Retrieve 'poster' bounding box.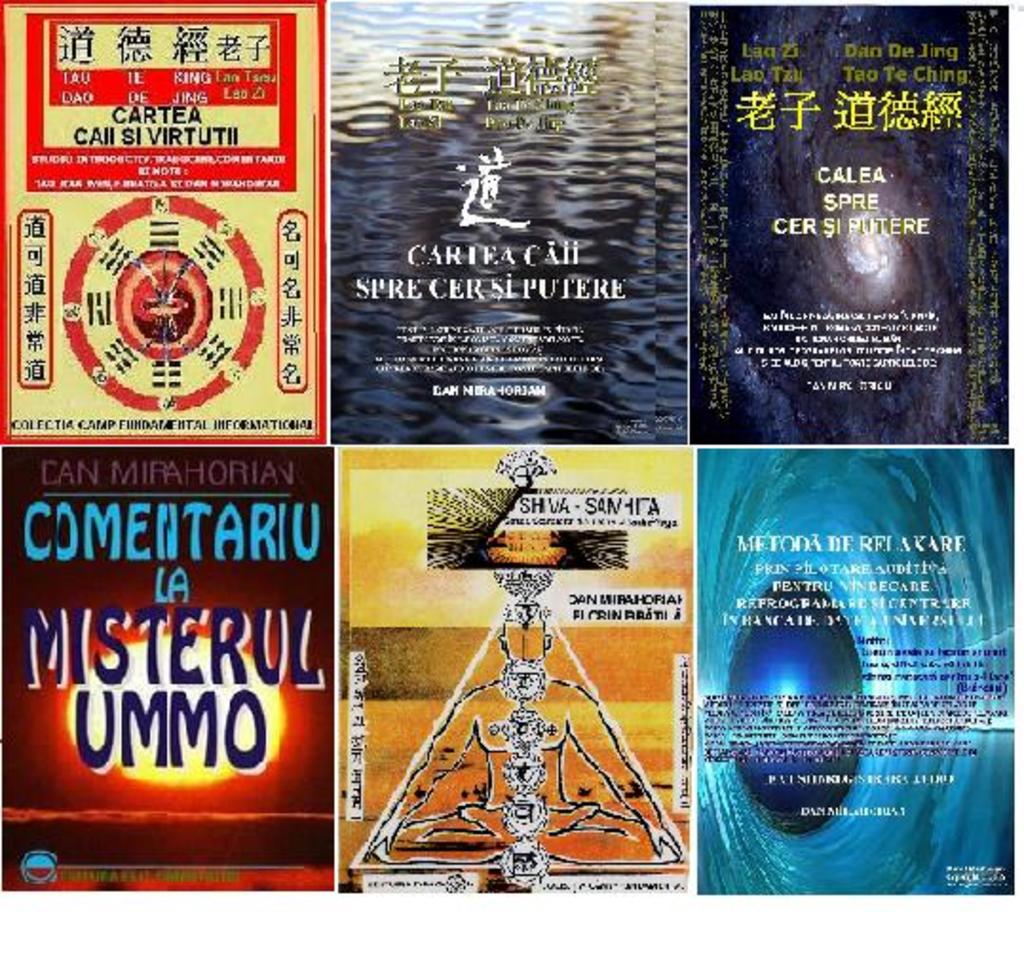
Bounding box: bbox=[0, 0, 323, 443].
